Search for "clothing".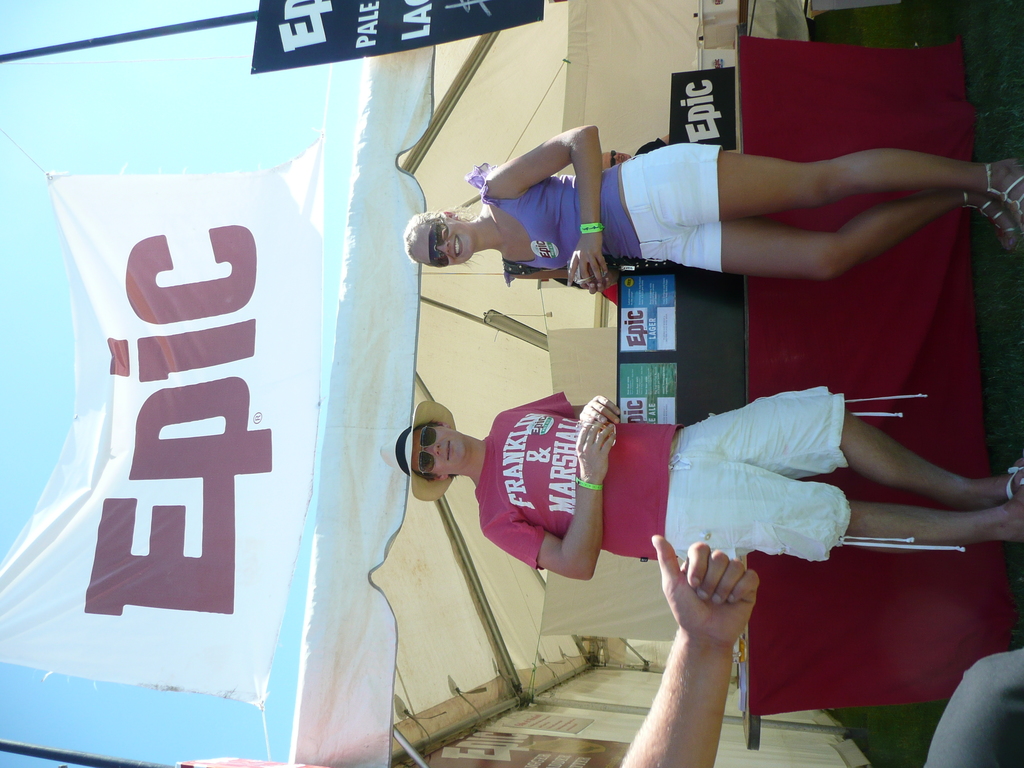
Found at box(636, 138, 667, 155).
